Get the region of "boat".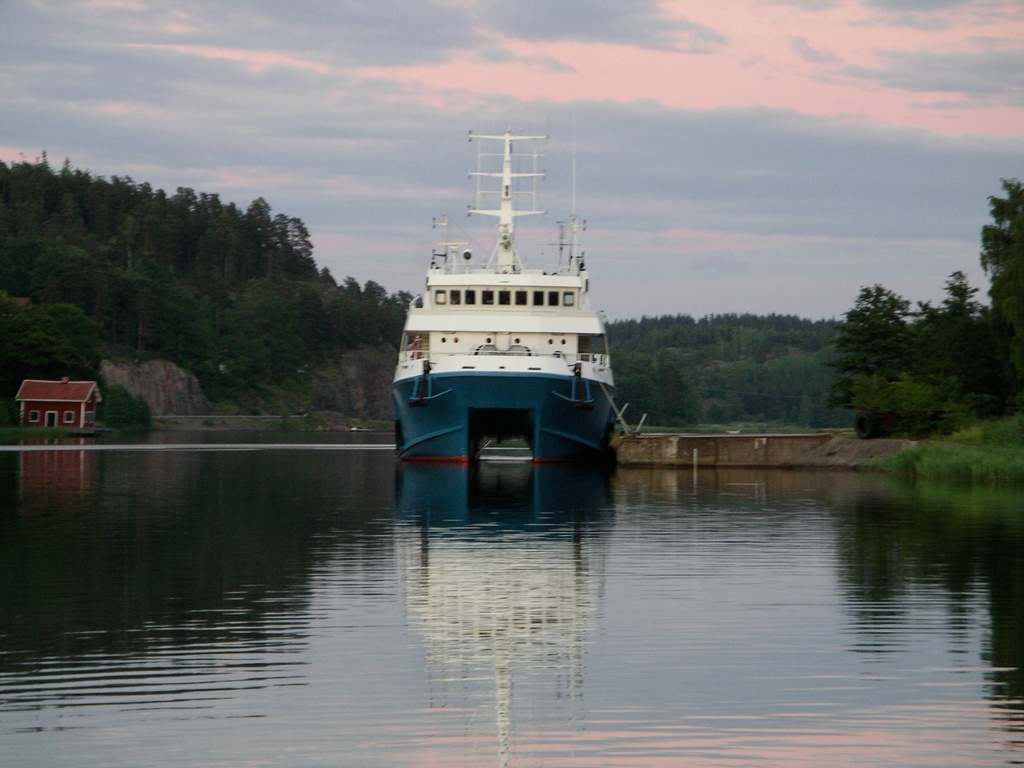
x1=385 y1=90 x2=657 y2=487.
